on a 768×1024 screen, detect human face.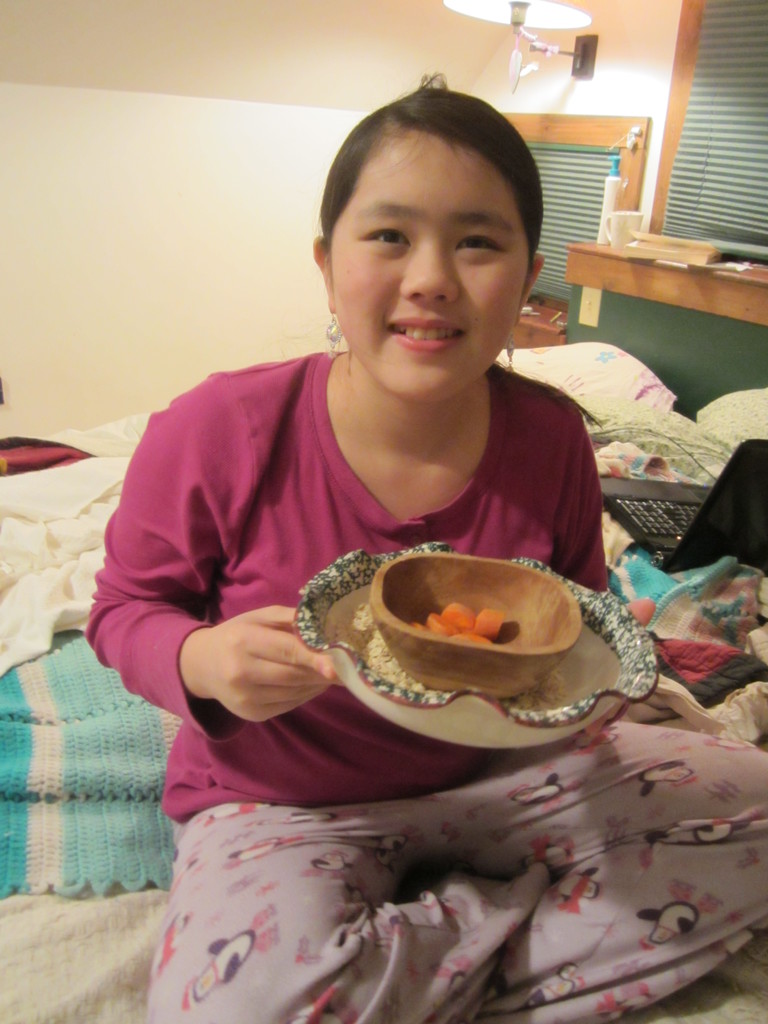
region(327, 125, 536, 403).
